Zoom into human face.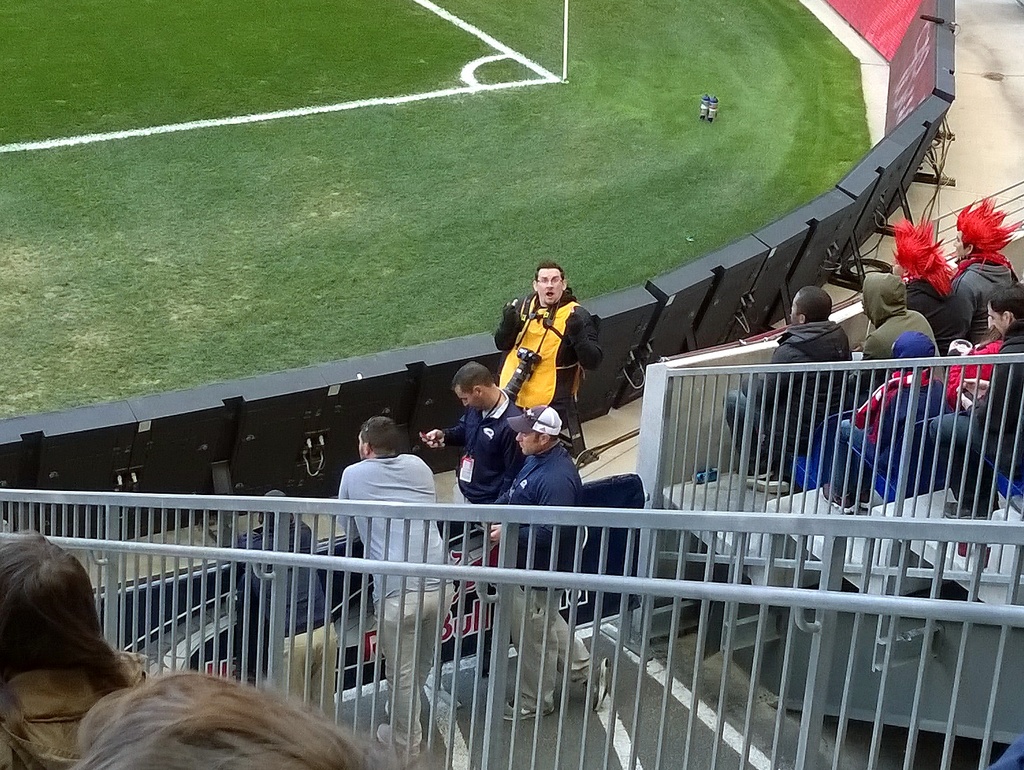
Zoom target: x1=516 y1=429 x2=546 y2=451.
